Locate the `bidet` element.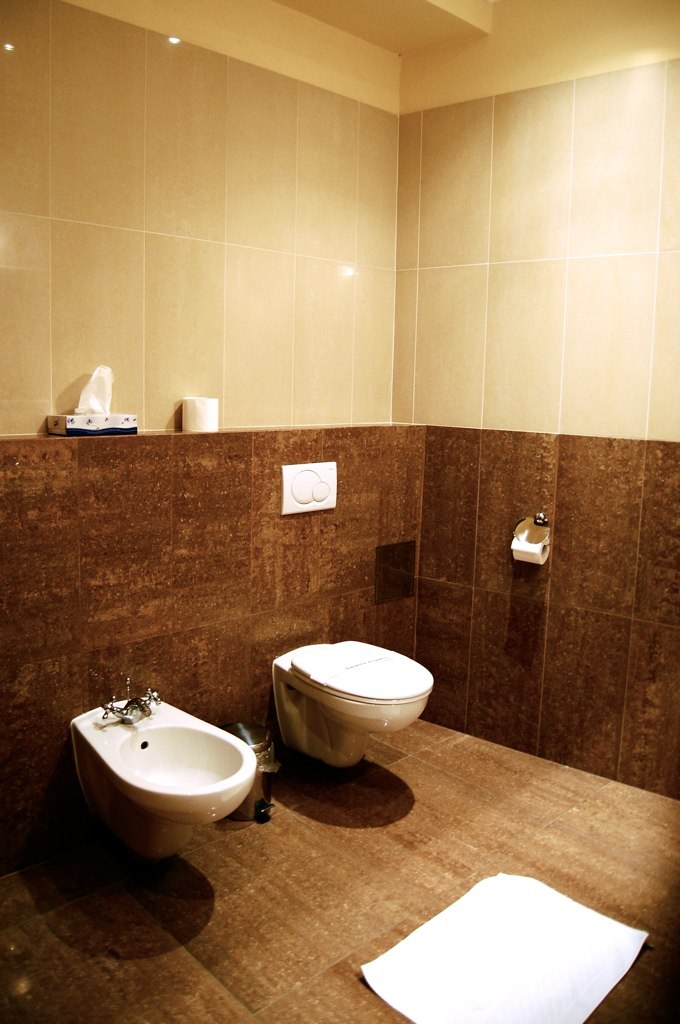
Element bbox: (276,637,436,761).
